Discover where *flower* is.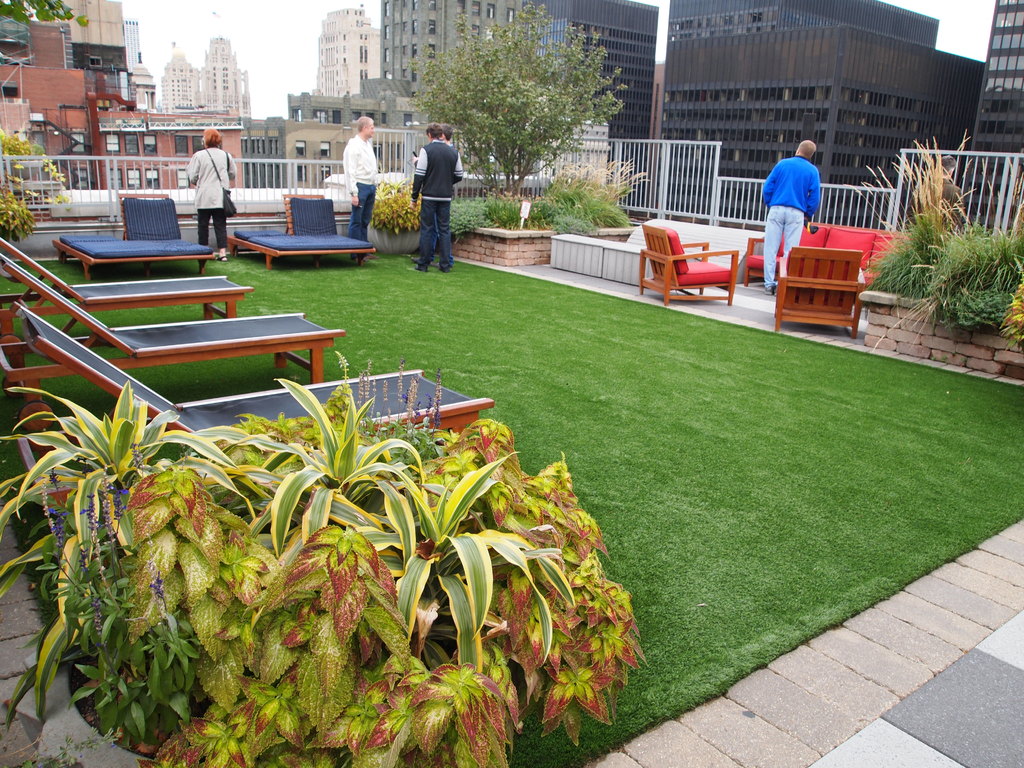
Discovered at x1=95 y1=472 x2=116 y2=538.
